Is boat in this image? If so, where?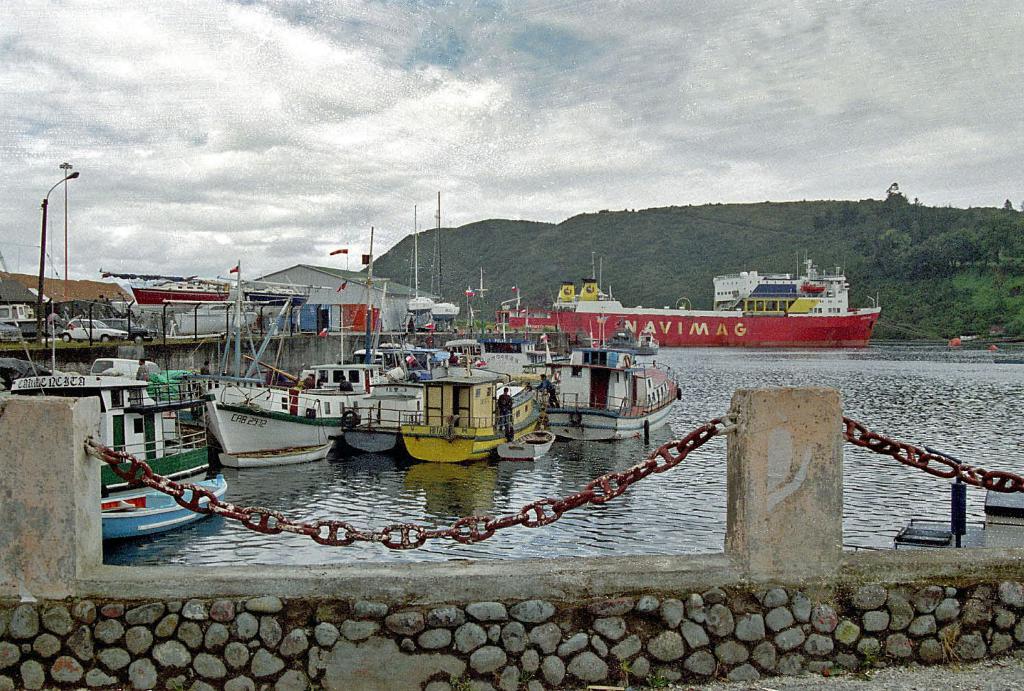
Yes, at box(493, 249, 899, 363).
